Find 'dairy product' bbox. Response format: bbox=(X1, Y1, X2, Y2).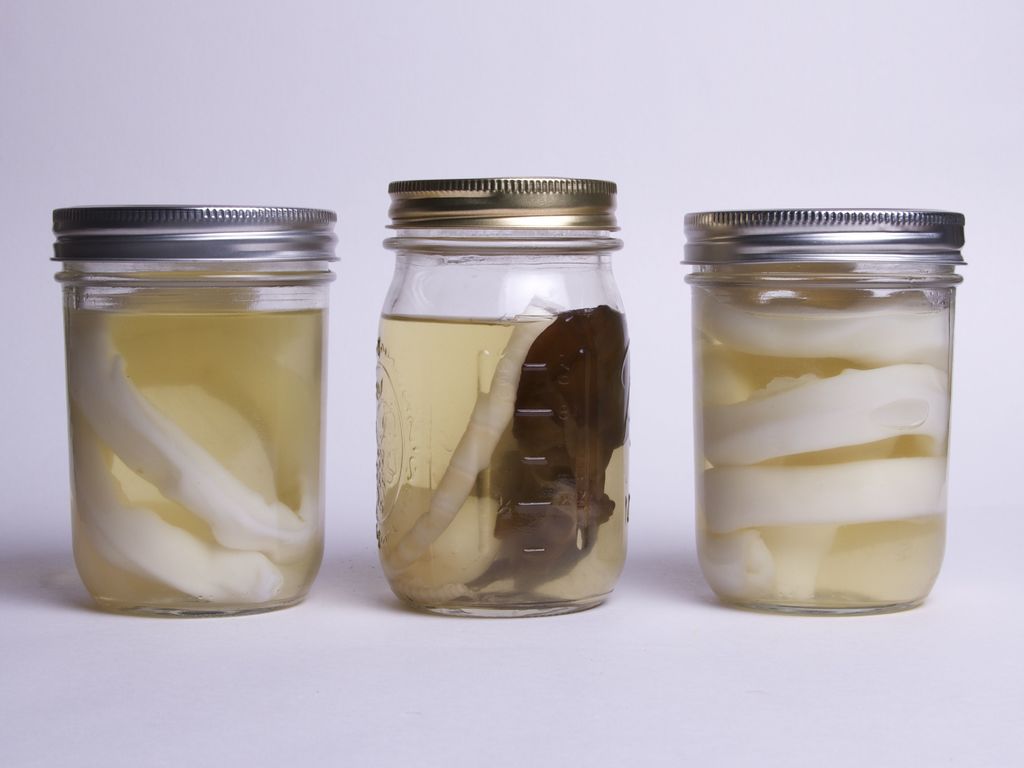
bbox=(691, 295, 961, 368).
